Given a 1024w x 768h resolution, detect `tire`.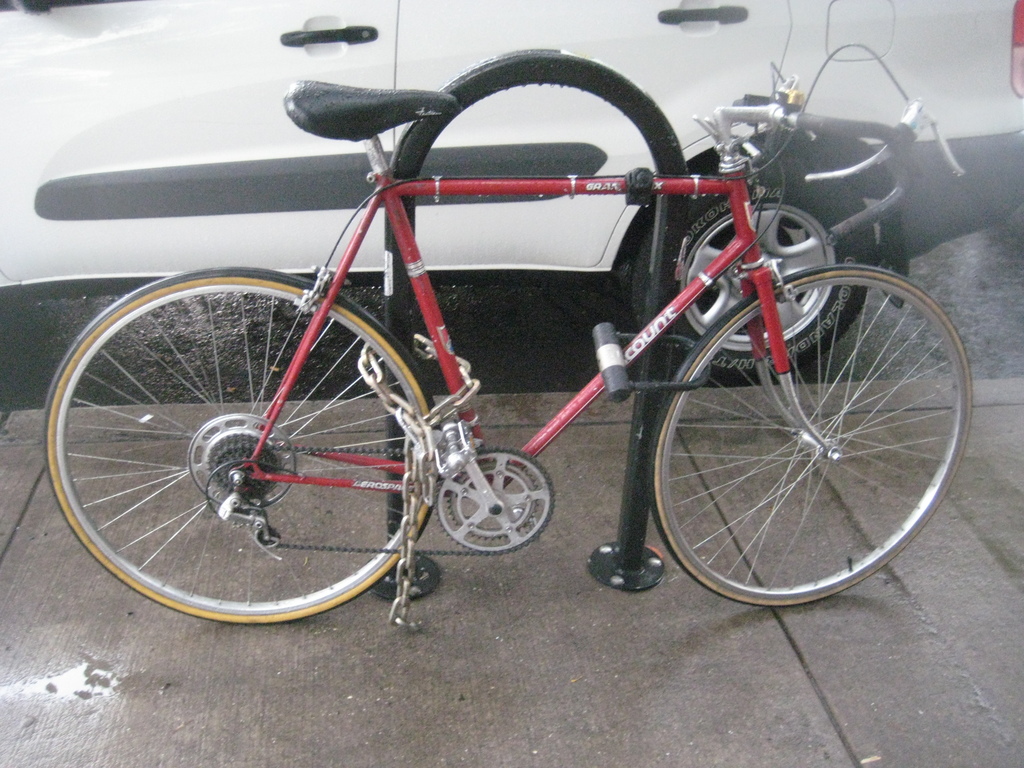
[49,250,455,631].
